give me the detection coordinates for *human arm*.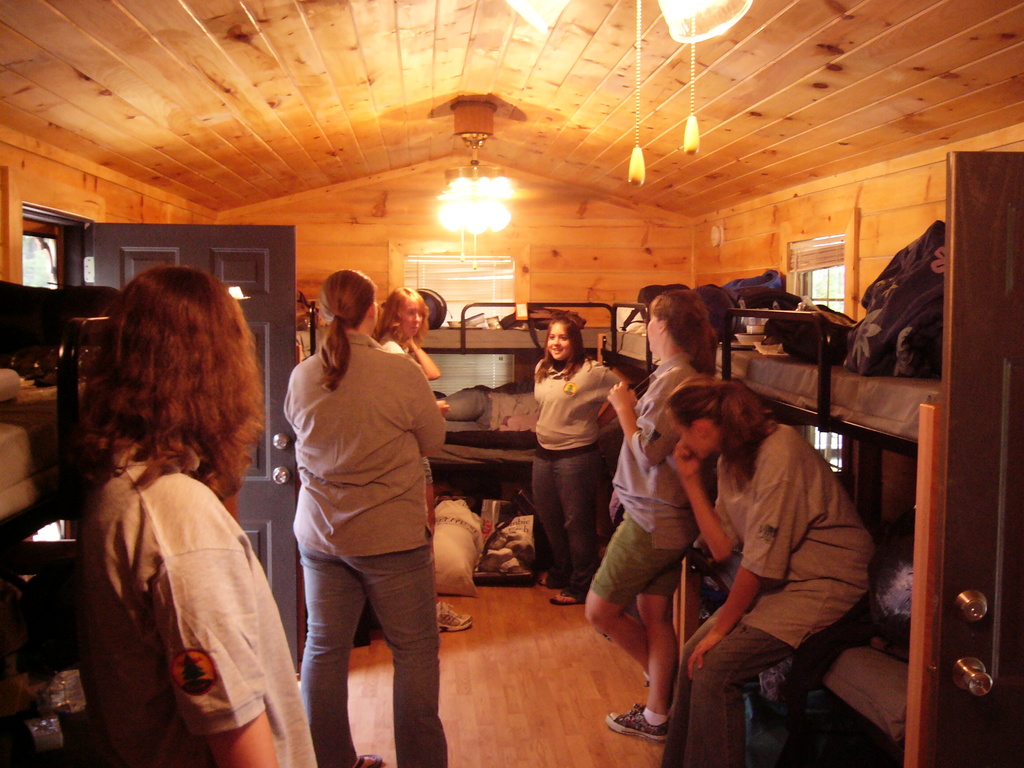
[x1=580, y1=360, x2=634, y2=416].
